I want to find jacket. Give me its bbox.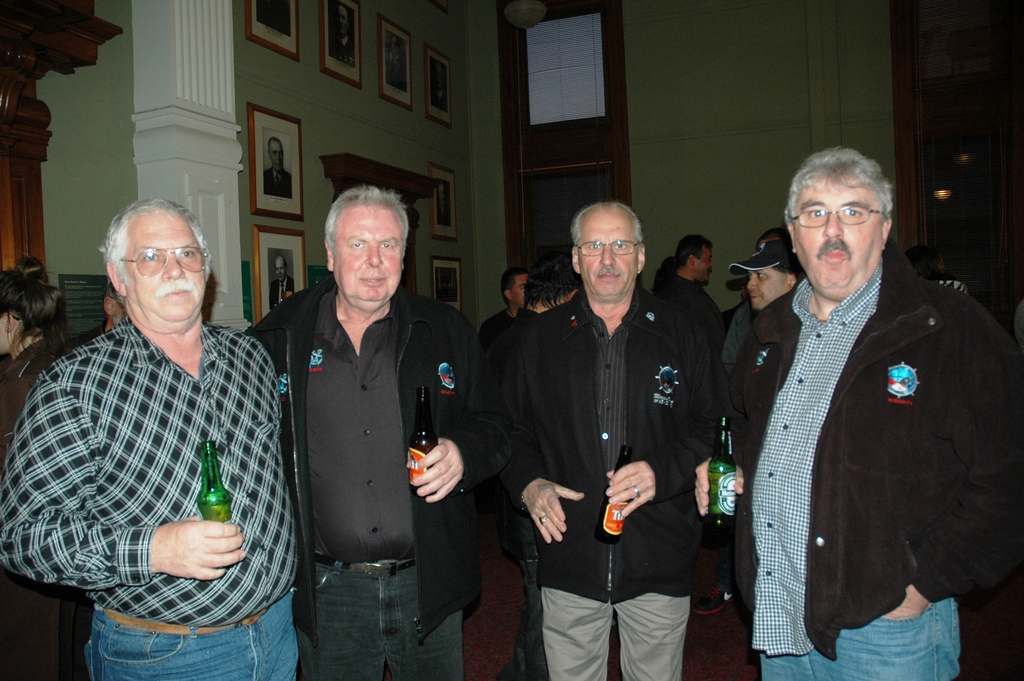
box=[513, 242, 728, 609].
